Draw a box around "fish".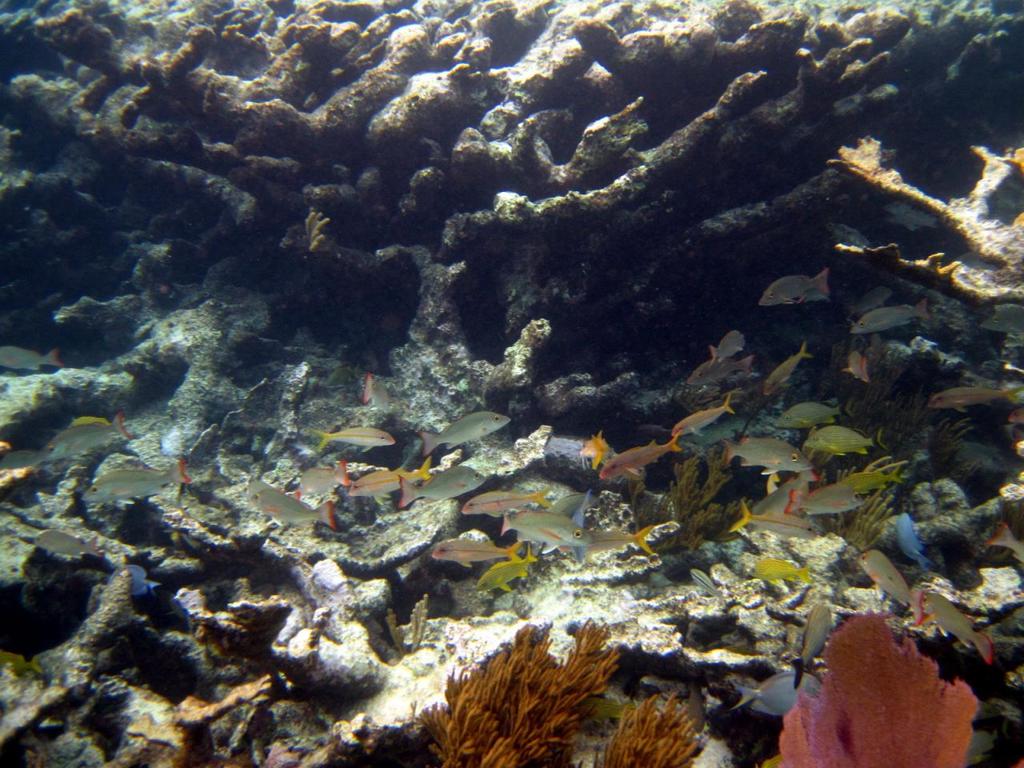
select_region(747, 557, 813, 586).
